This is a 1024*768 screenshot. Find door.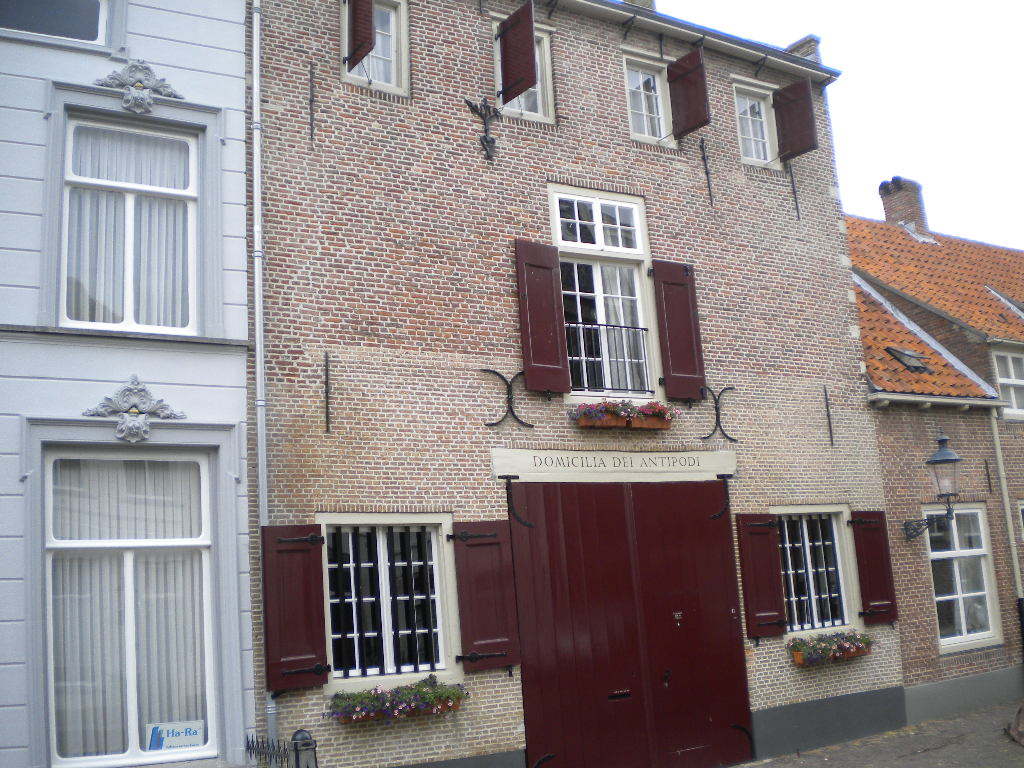
Bounding box: (521,479,739,767).
